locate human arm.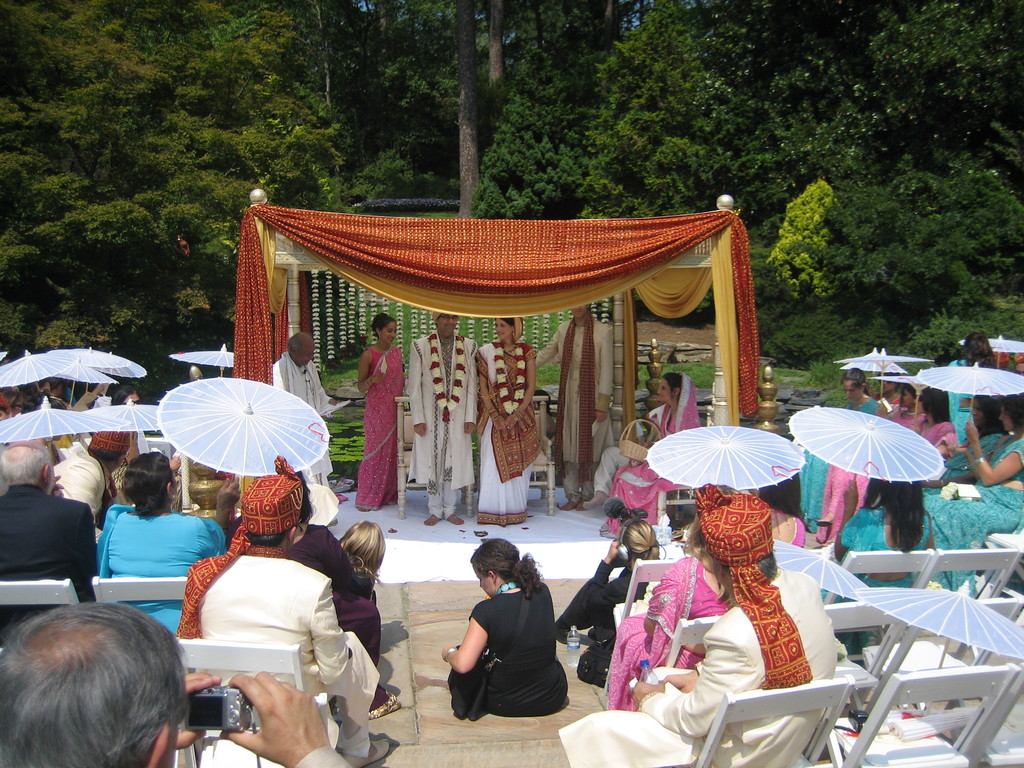
Bounding box: (left=223, top=665, right=353, bottom=767).
